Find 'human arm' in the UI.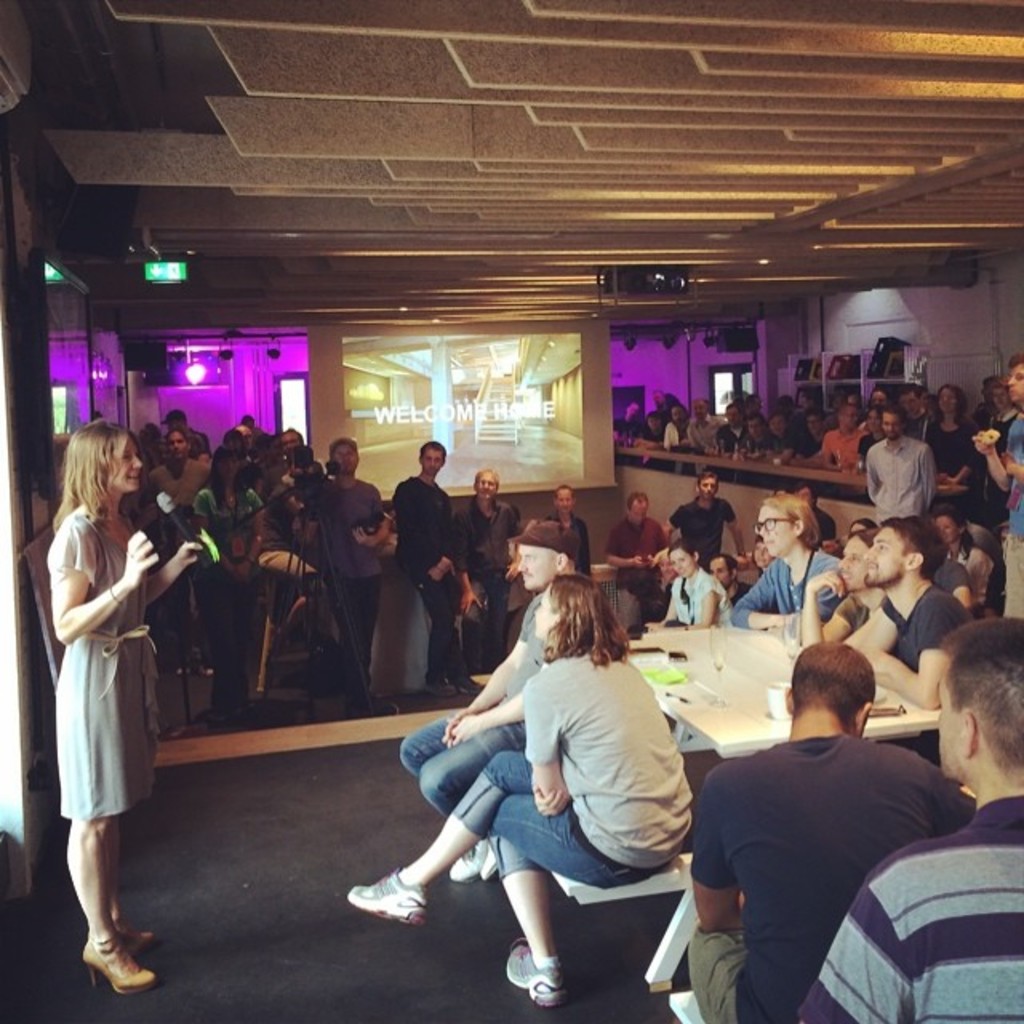
UI element at [240, 493, 262, 579].
